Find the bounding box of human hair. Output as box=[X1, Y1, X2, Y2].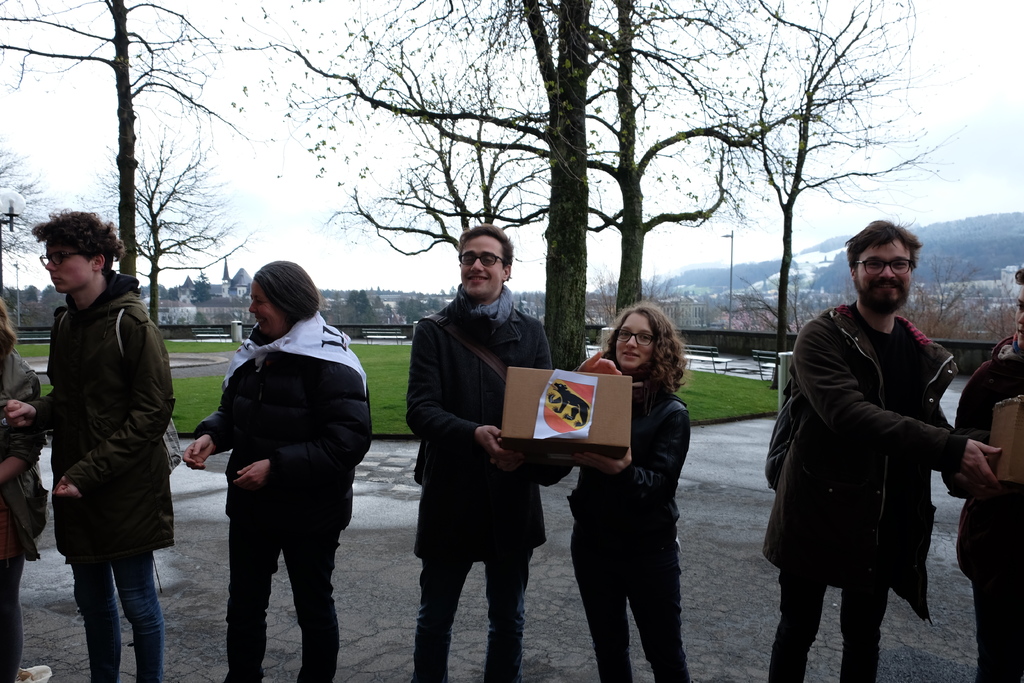
box=[1014, 265, 1023, 286].
